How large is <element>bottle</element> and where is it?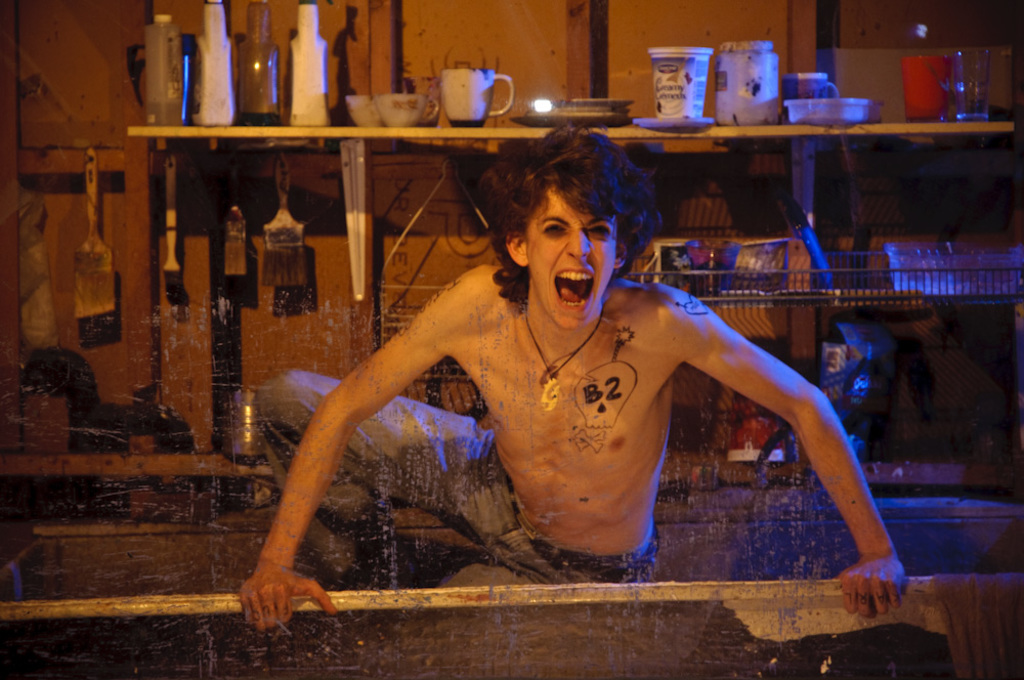
Bounding box: x1=288, y1=0, x2=338, y2=130.
